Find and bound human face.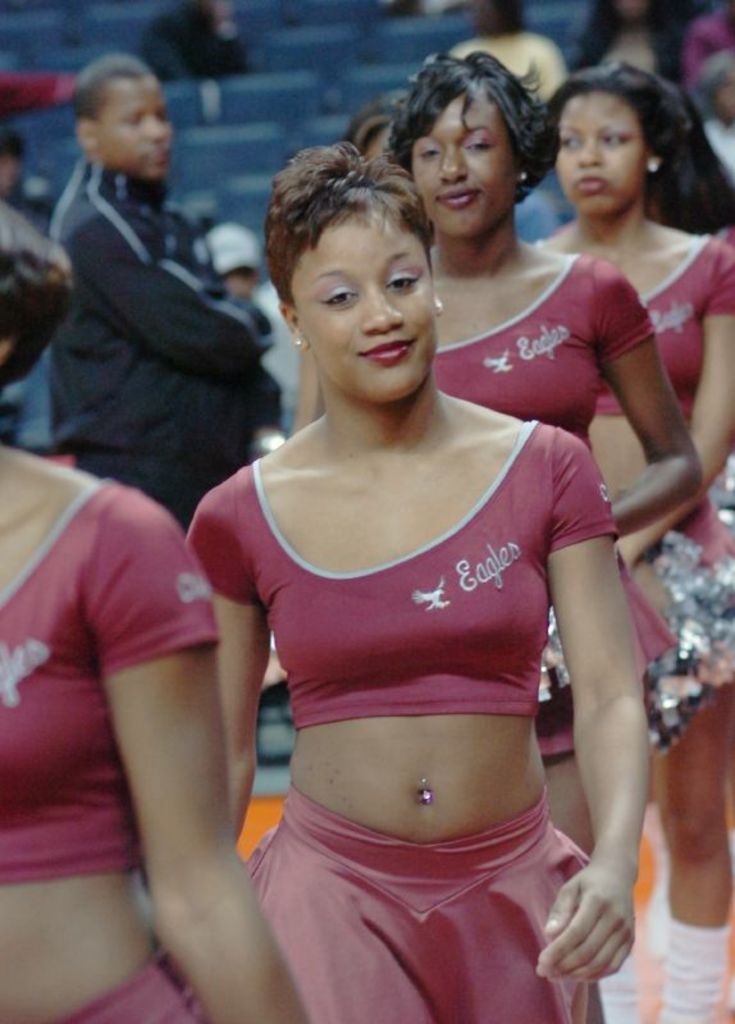
Bound: bbox=(283, 201, 447, 401).
